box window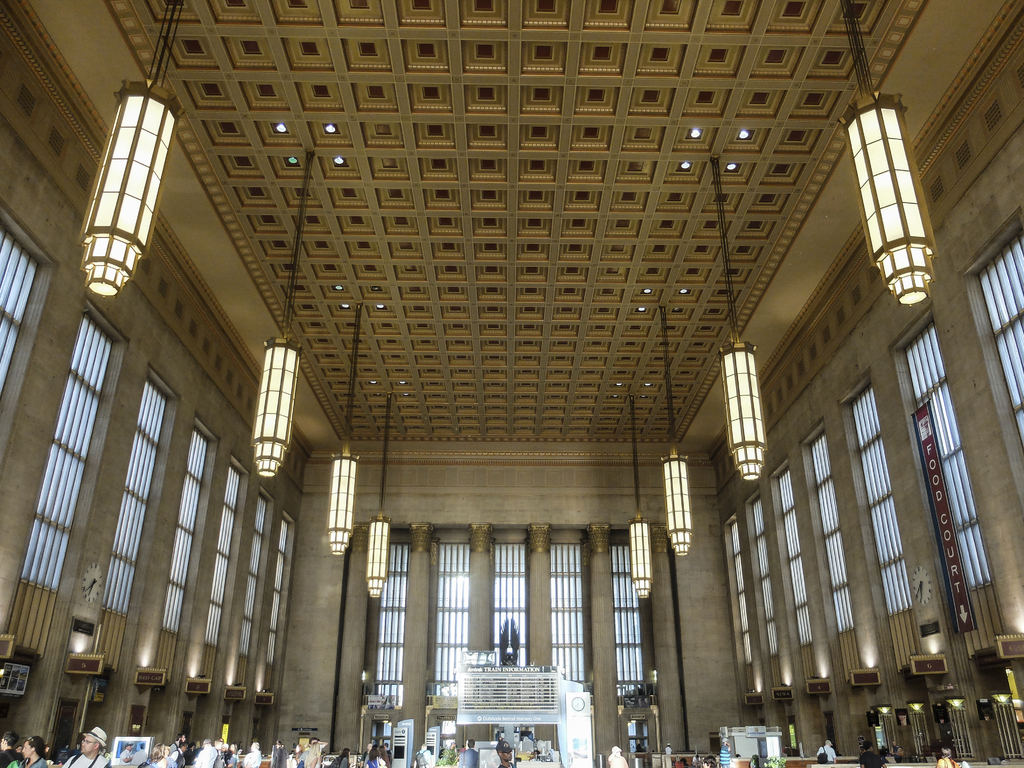
Rect(17, 307, 122, 662)
